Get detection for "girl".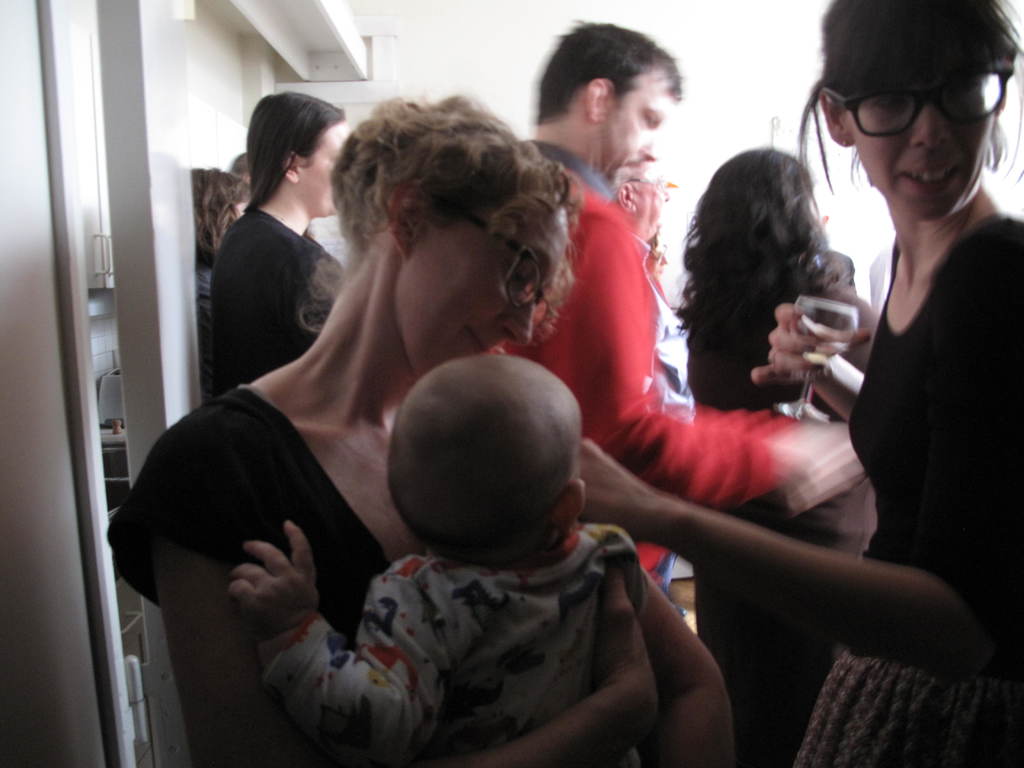
Detection: [left=673, top=140, right=872, bottom=767].
